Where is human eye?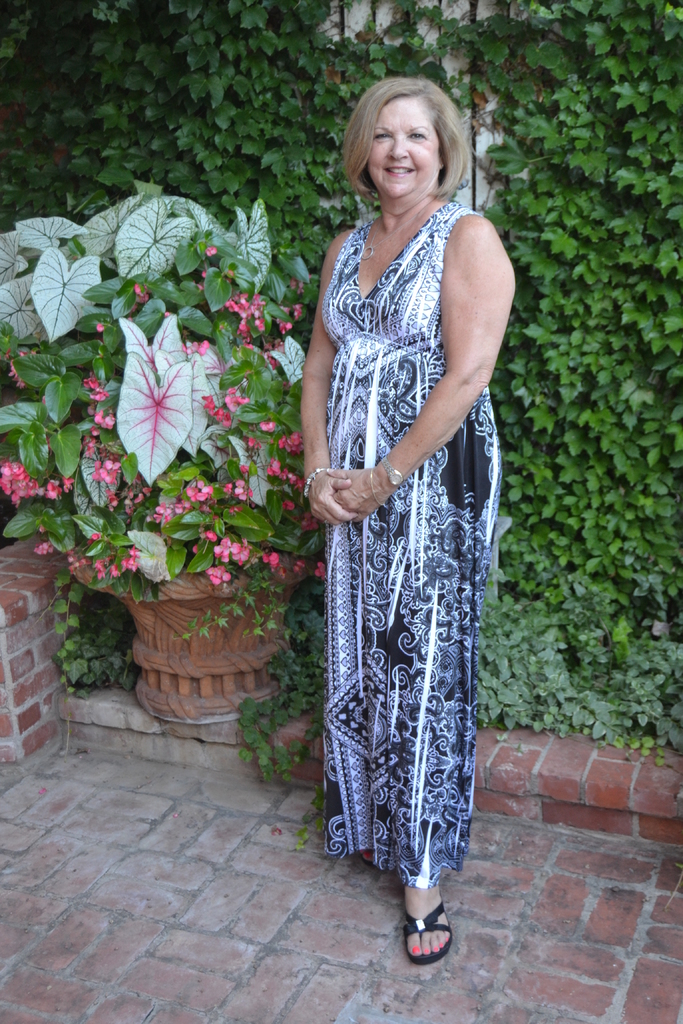
BBox(407, 127, 429, 140).
